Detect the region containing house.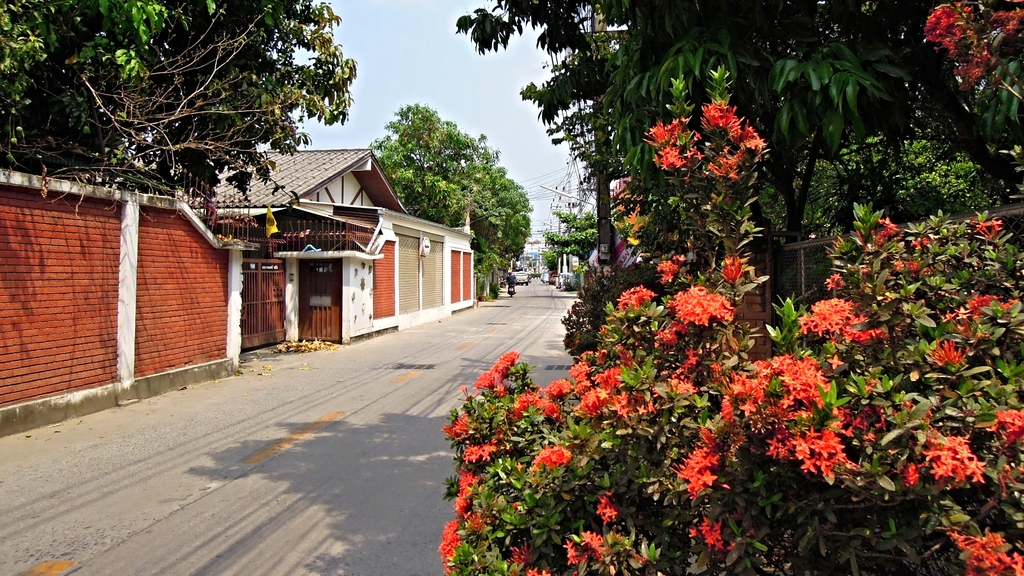
<bbox>166, 132, 481, 340</bbox>.
